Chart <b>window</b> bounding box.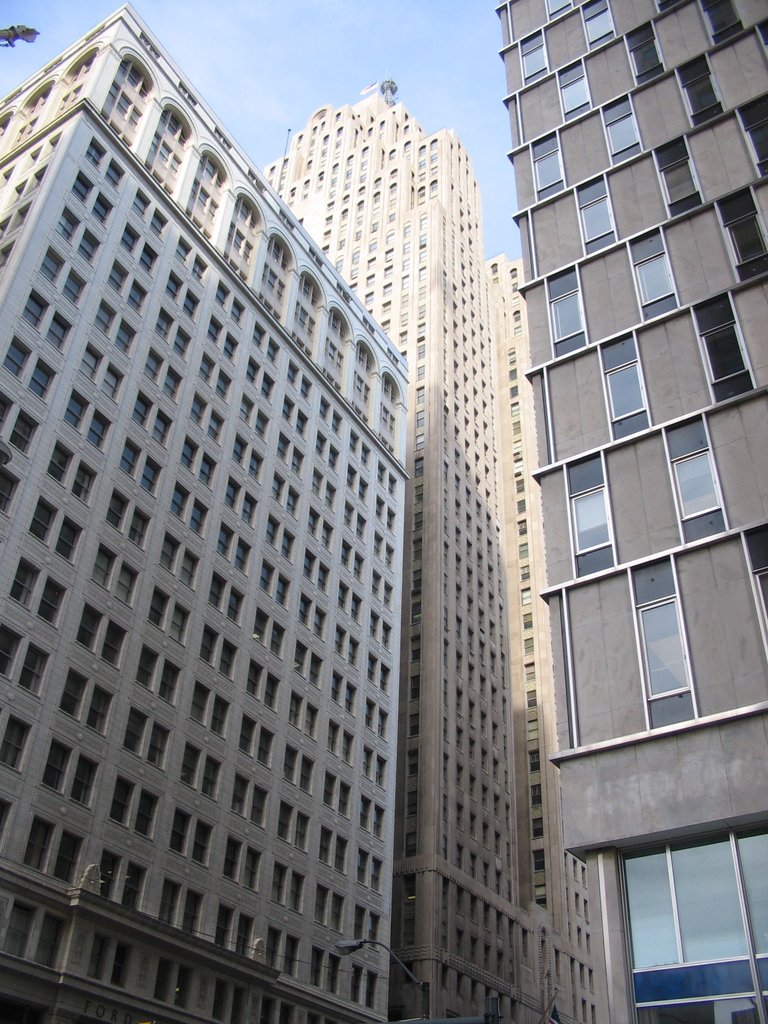
Charted: region(216, 278, 232, 305).
